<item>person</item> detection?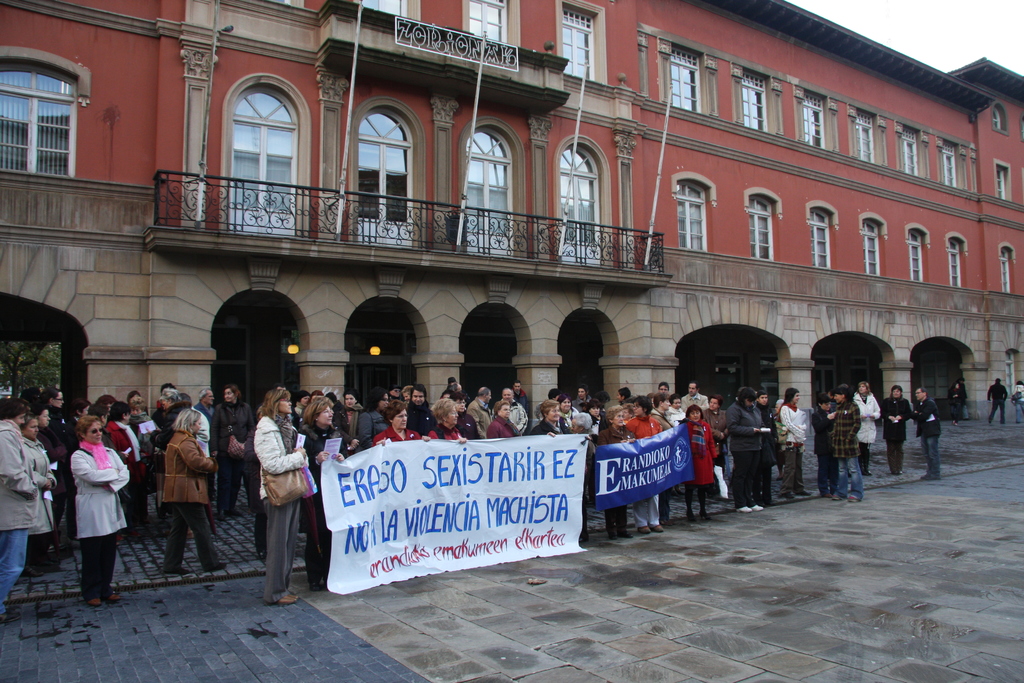
x1=95, y1=394, x2=119, y2=406
